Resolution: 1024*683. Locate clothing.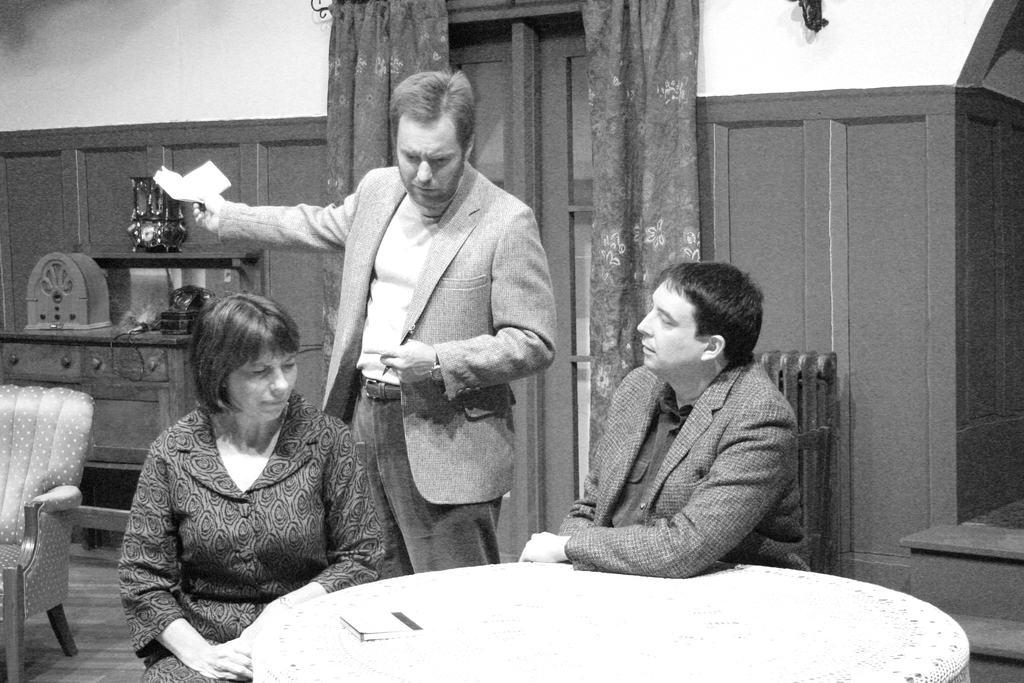
x1=218 y1=162 x2=560 y2=579.
